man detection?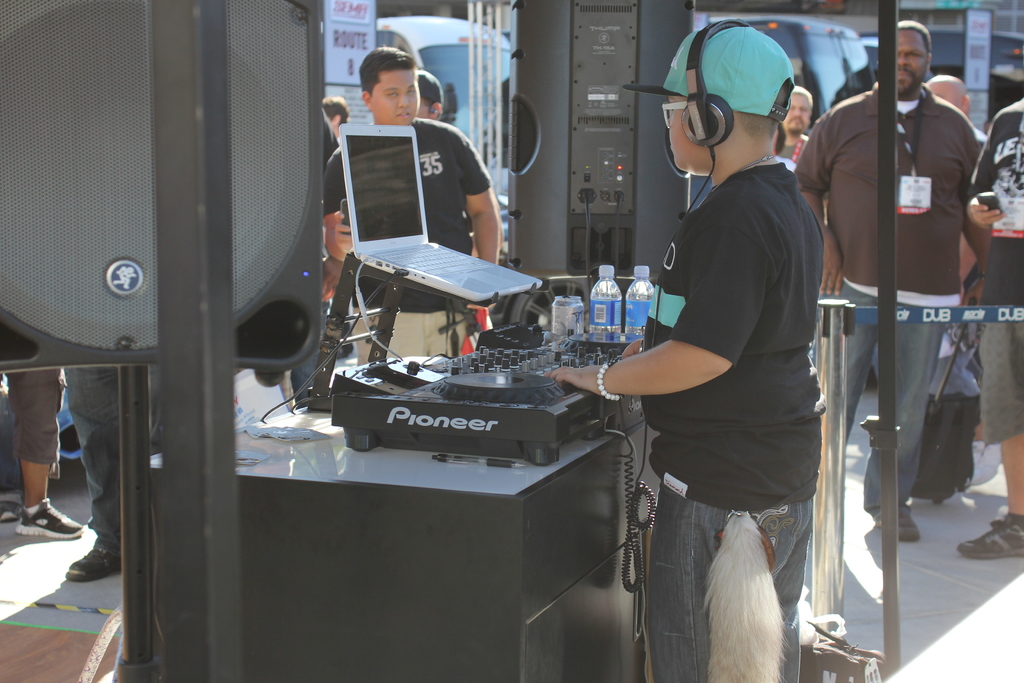
(545, 17, 828, 682)
